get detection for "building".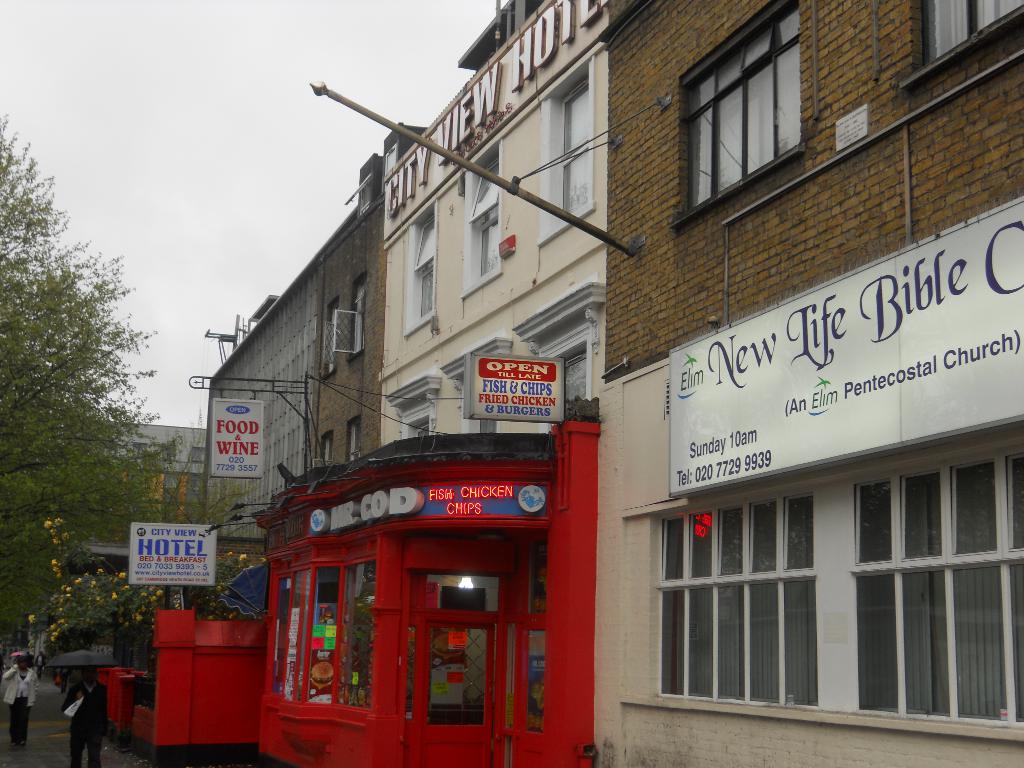
Detection: [206, 264, 308, 538].
